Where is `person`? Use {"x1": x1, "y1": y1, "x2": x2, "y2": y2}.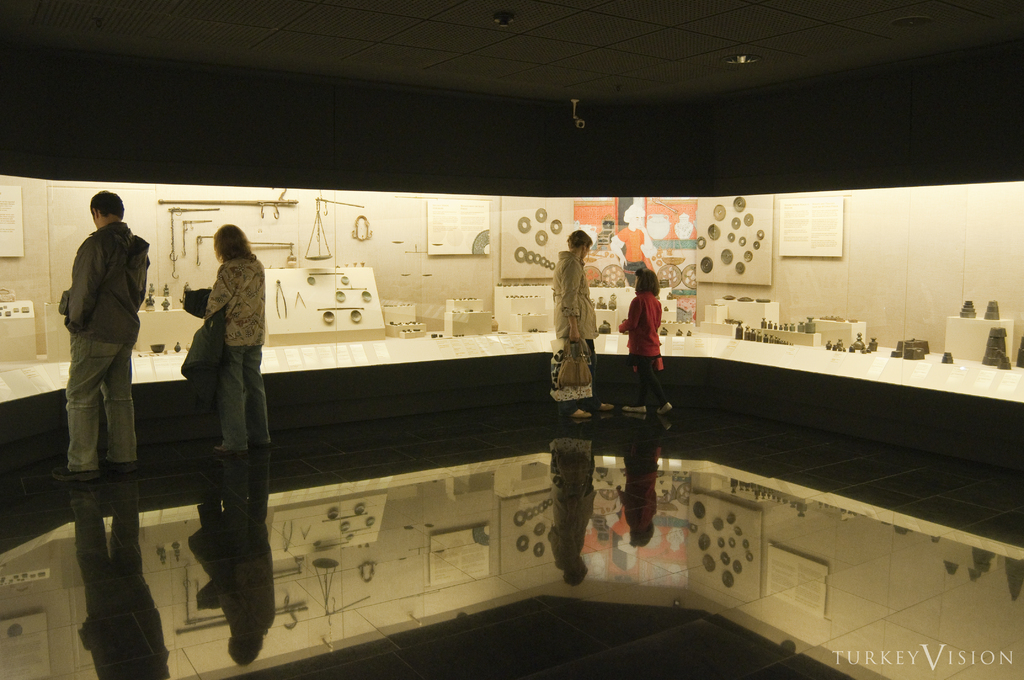
{"x1": 555, "y1": 228, "x2": 606, "y2": 416}.
